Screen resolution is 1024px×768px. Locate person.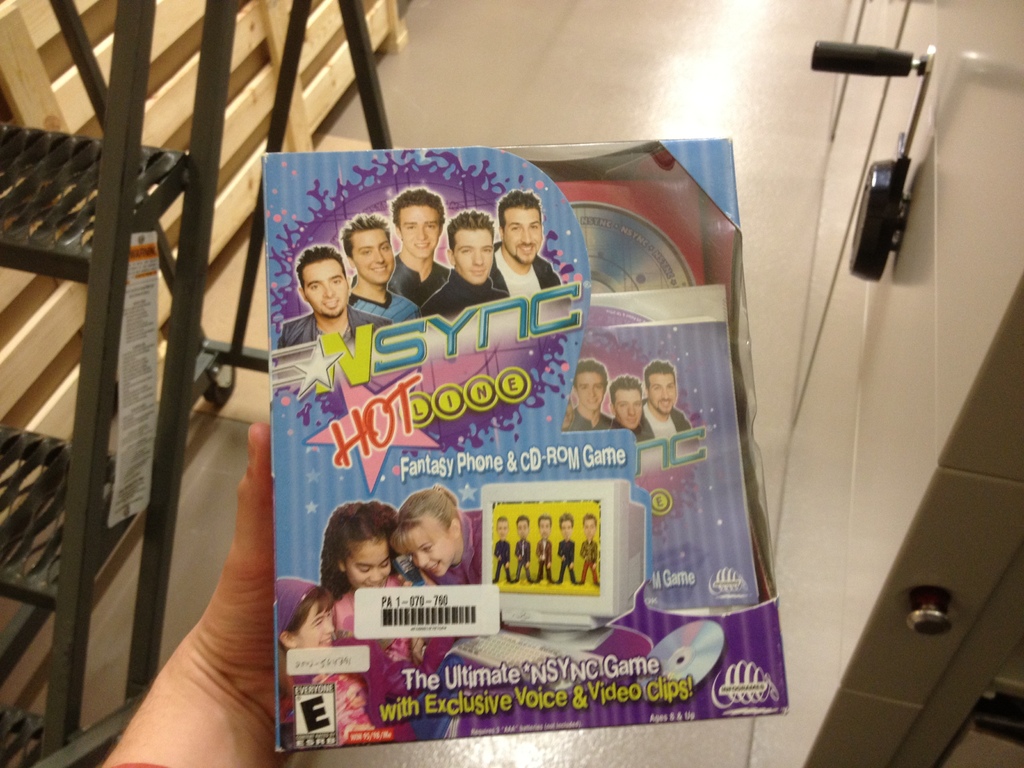
pyautogui.locateOnScreen(579, 518, 604, 589).
